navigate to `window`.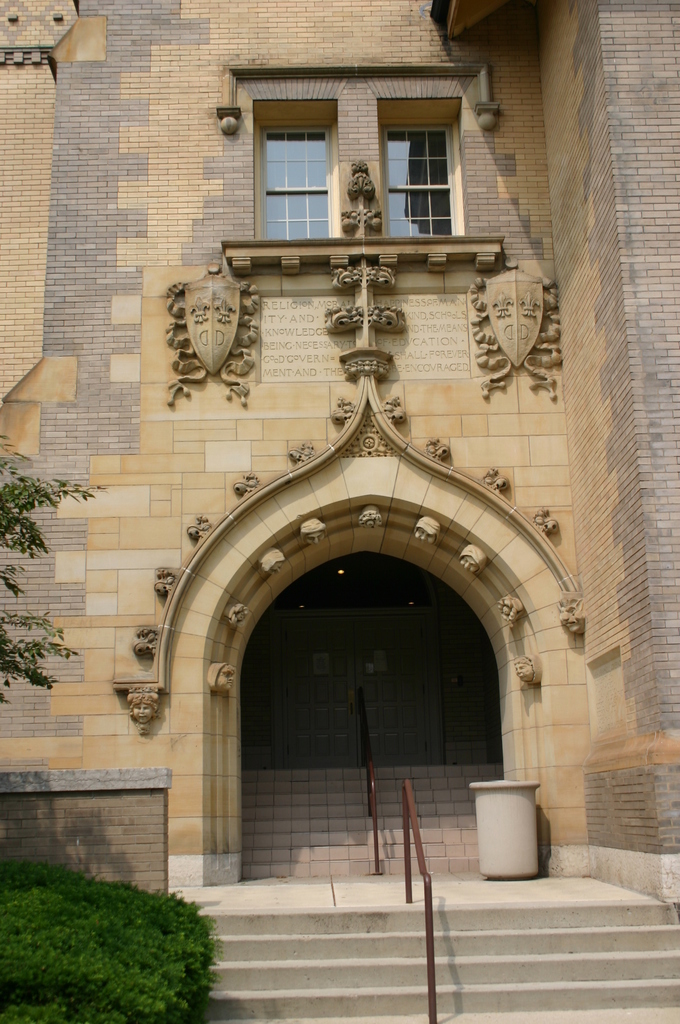
Navigation target: (251, 84, 351, 236).
